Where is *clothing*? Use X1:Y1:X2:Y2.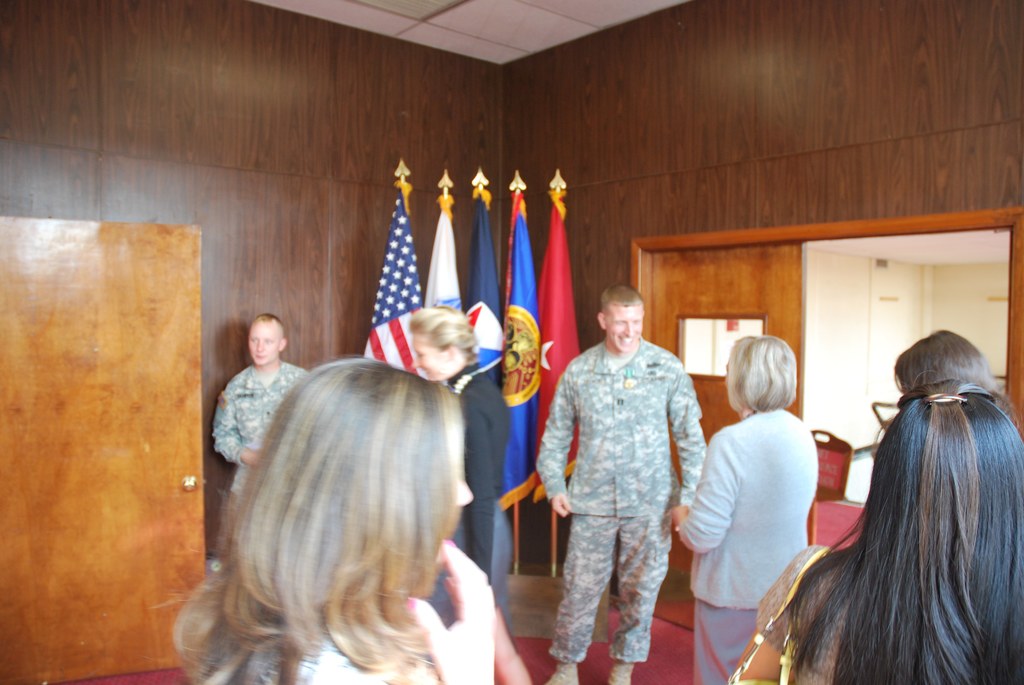
548:519:681:665.
